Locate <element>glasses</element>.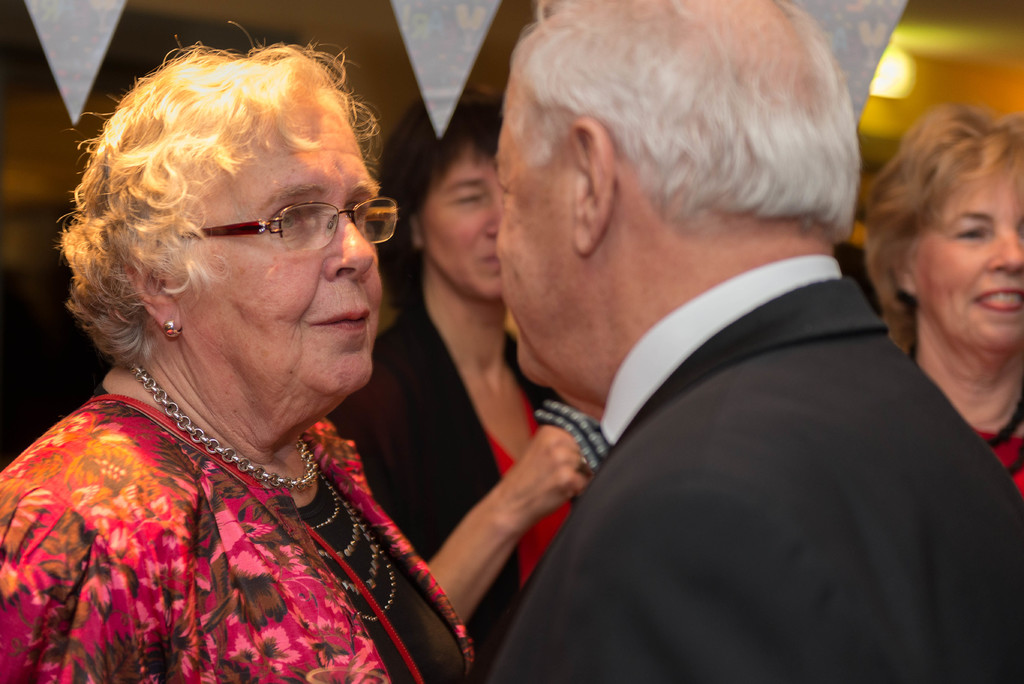
Bounding box: 160 184 395 252.
